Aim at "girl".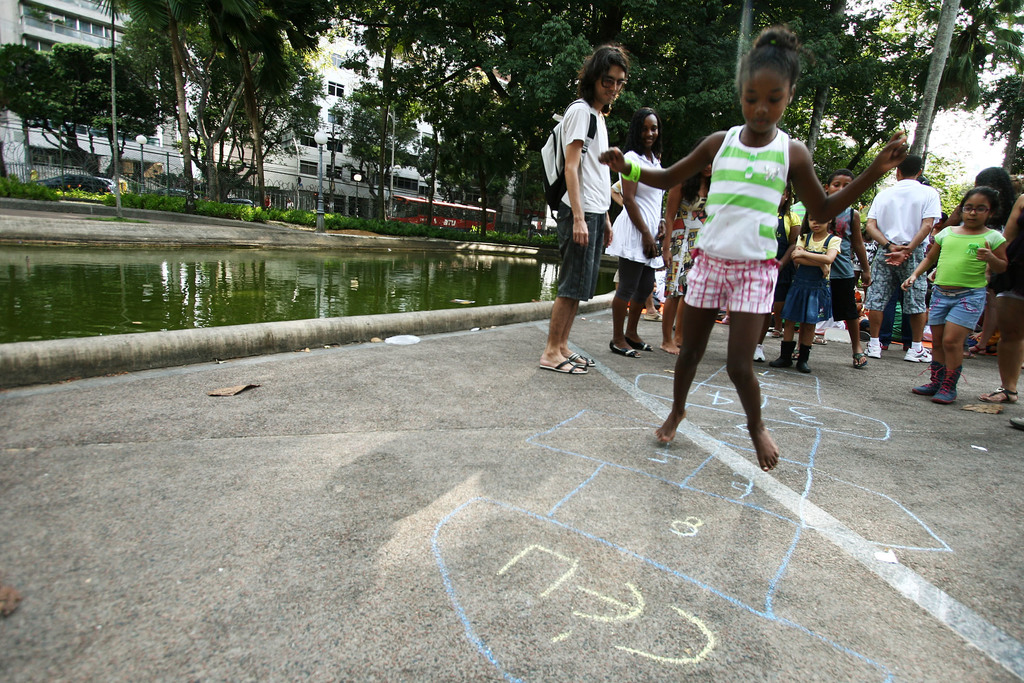
Aimed at [769, 211, 840, 373].
